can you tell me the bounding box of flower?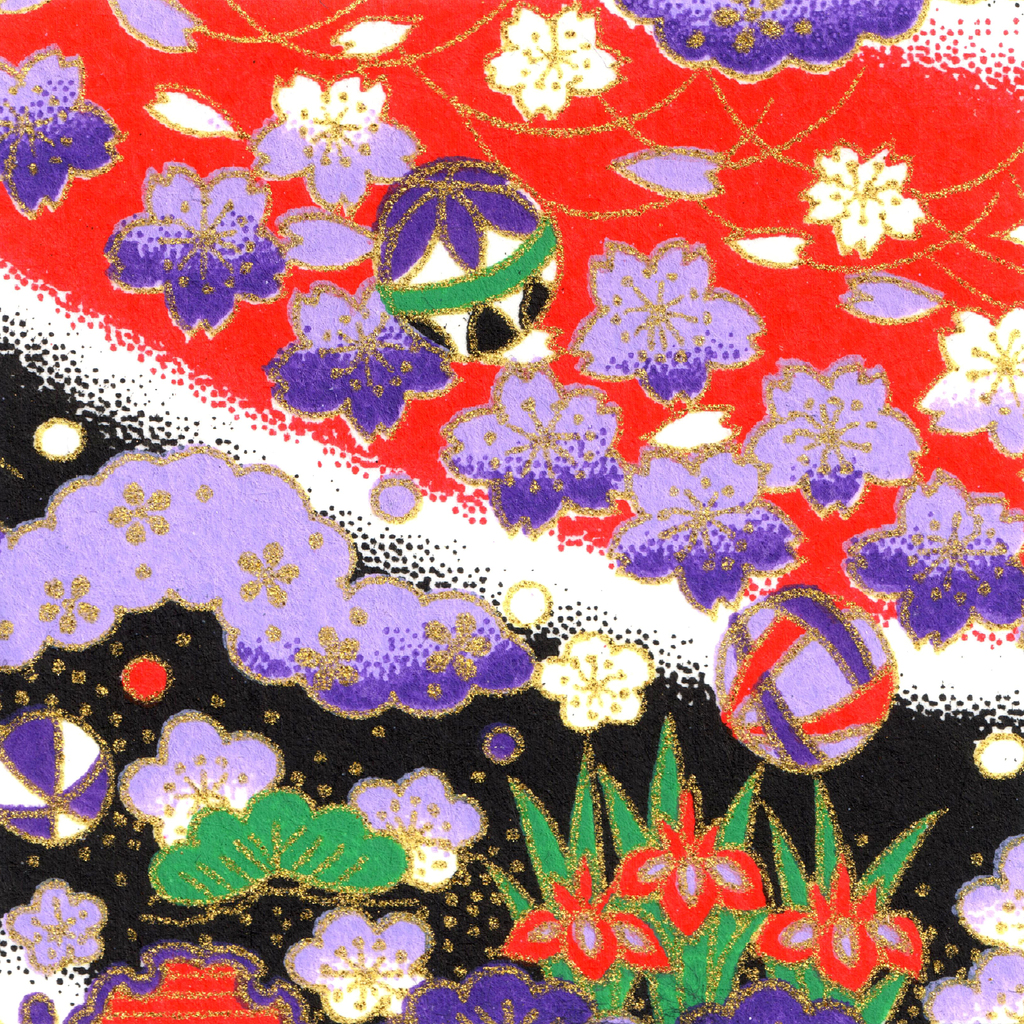
region(920, 949, 1023, 1023).
